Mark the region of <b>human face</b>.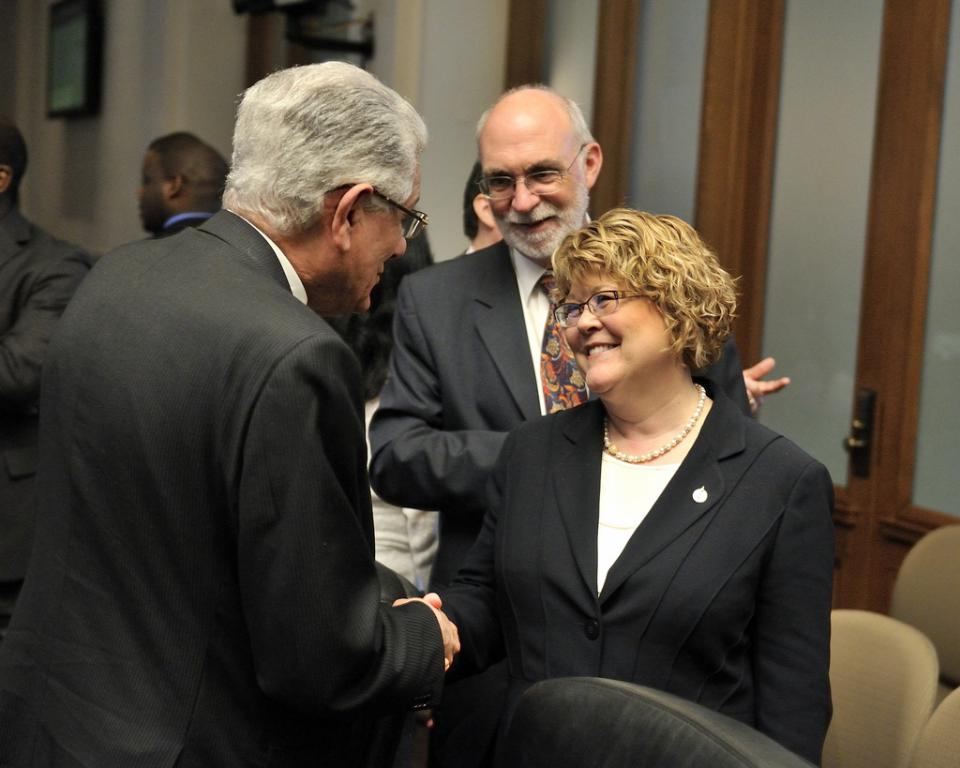
Region: bbox=(351, 146, 422, 311).
